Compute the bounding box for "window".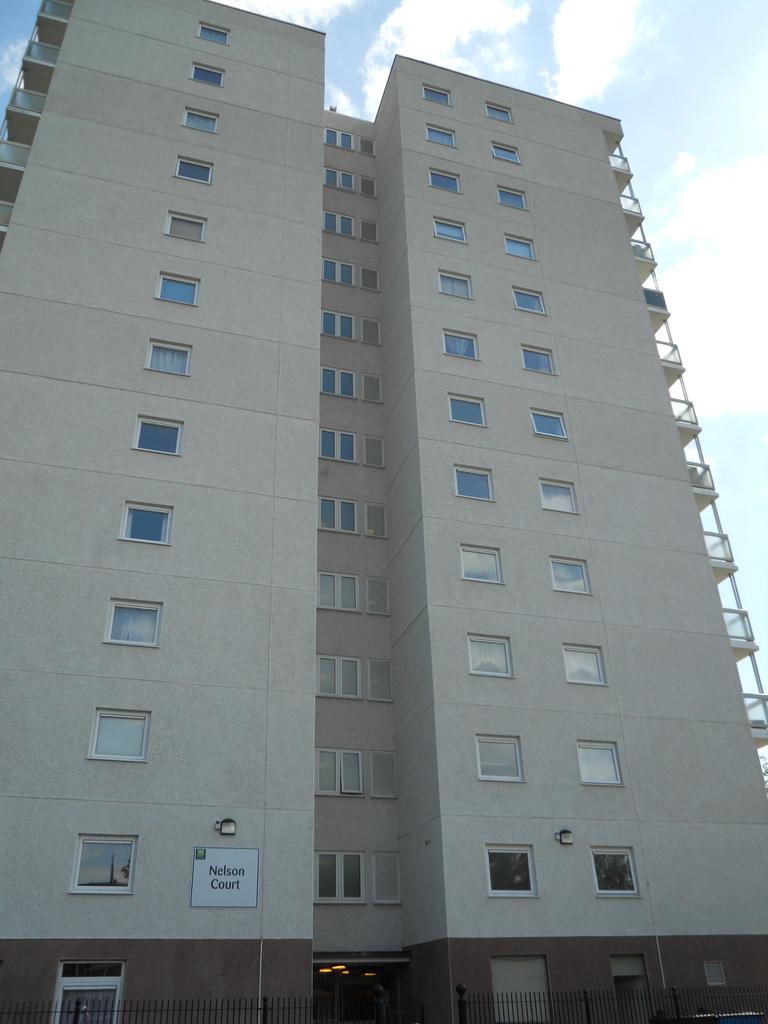
(364, 374, 380, 404).
